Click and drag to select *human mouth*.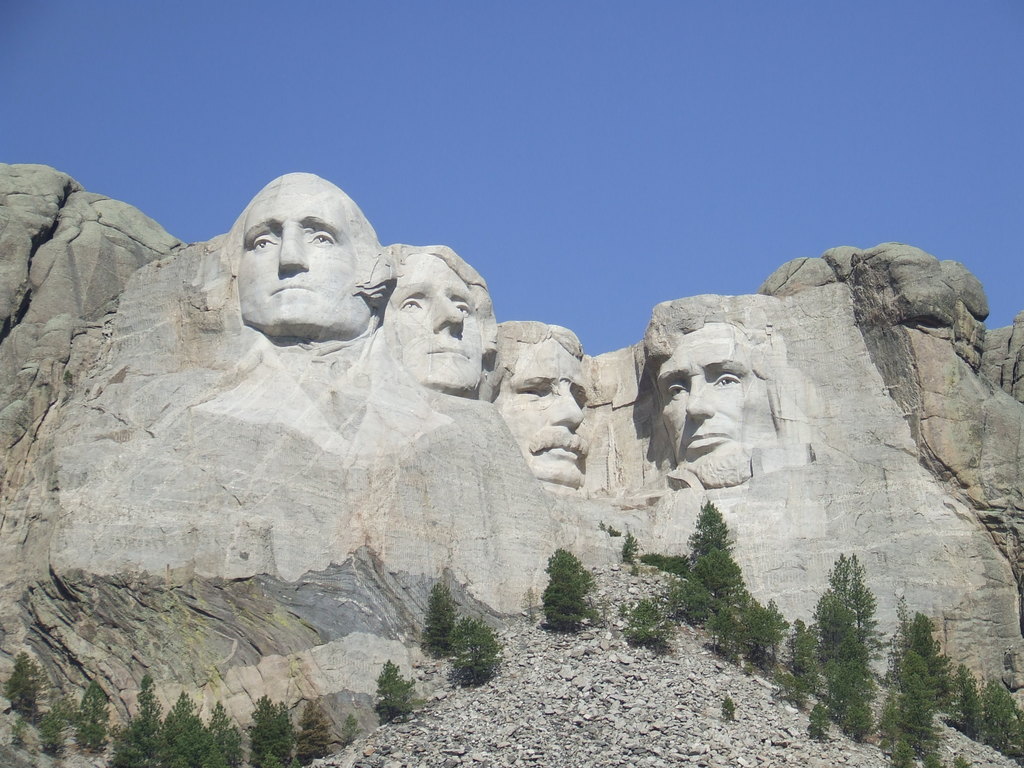
Selection: {"left": 538, "top": 433, "right": 584, "bottom": 461}.
